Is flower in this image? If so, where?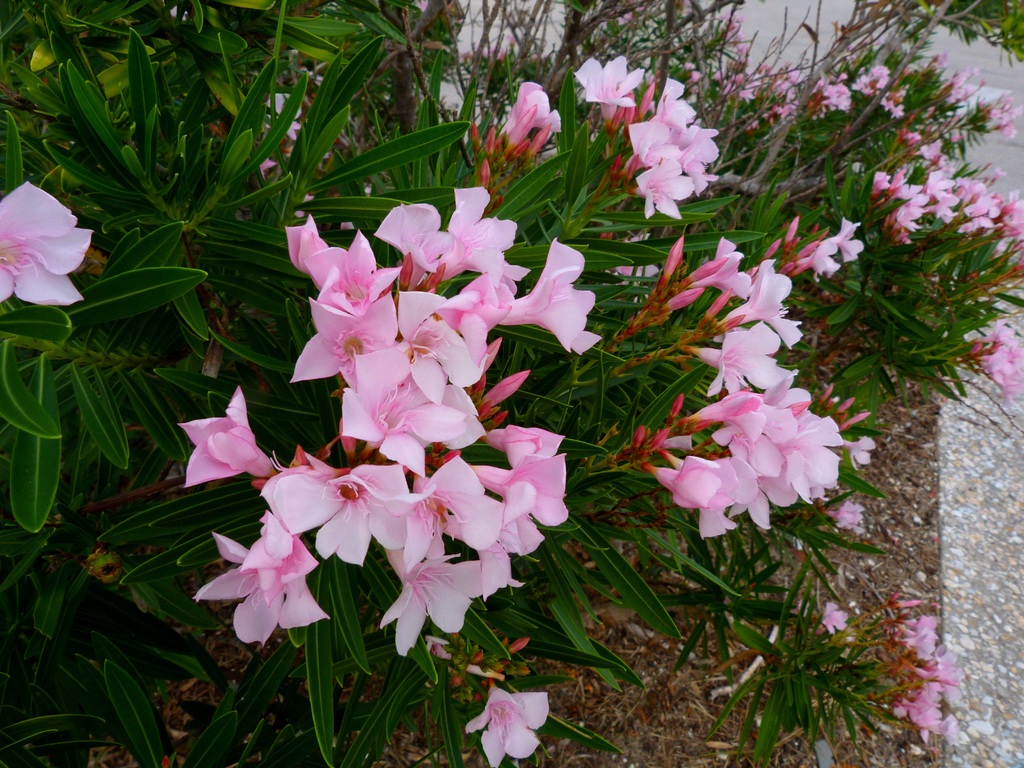
Yes, at locate(463, 685, 551, 767).
